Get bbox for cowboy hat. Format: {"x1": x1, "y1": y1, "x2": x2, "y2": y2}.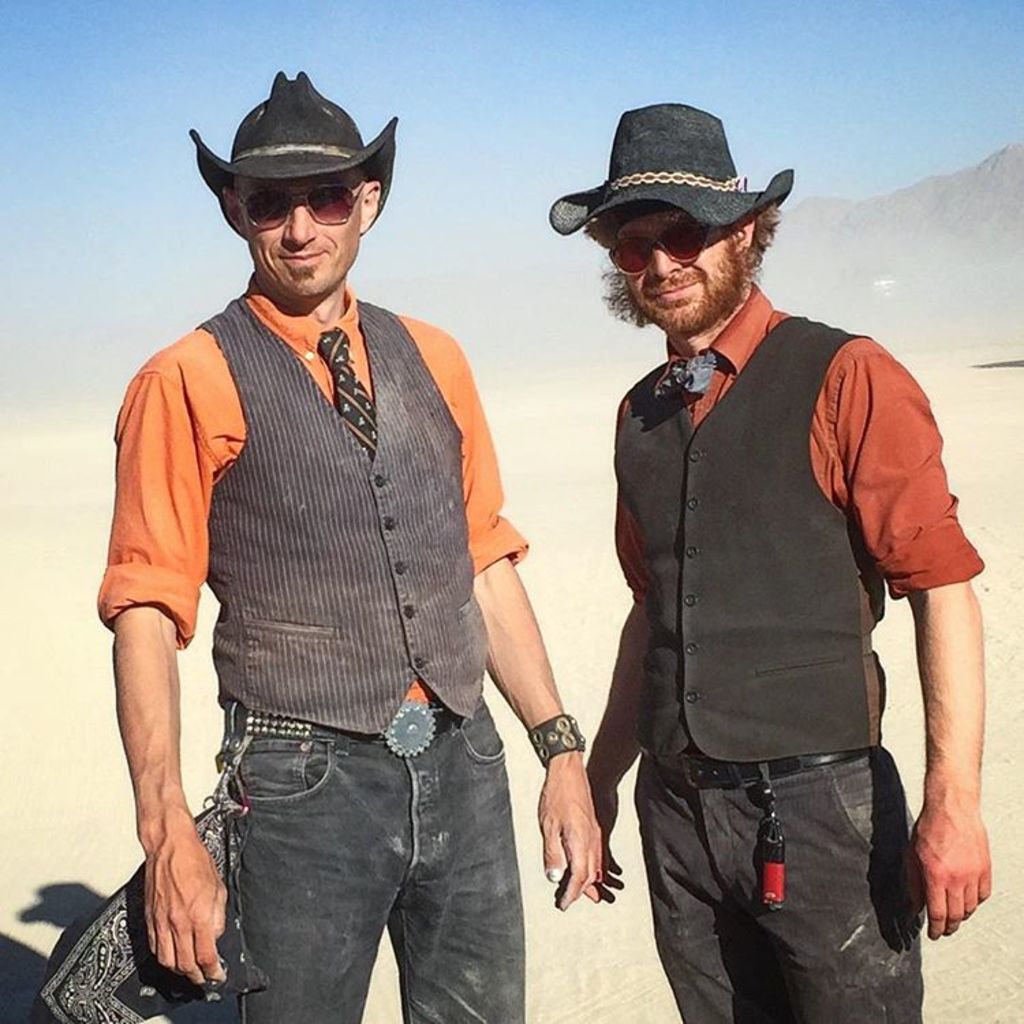
{"x1": 541, "y1": 105, "x2": 785, "y2": 239}.
